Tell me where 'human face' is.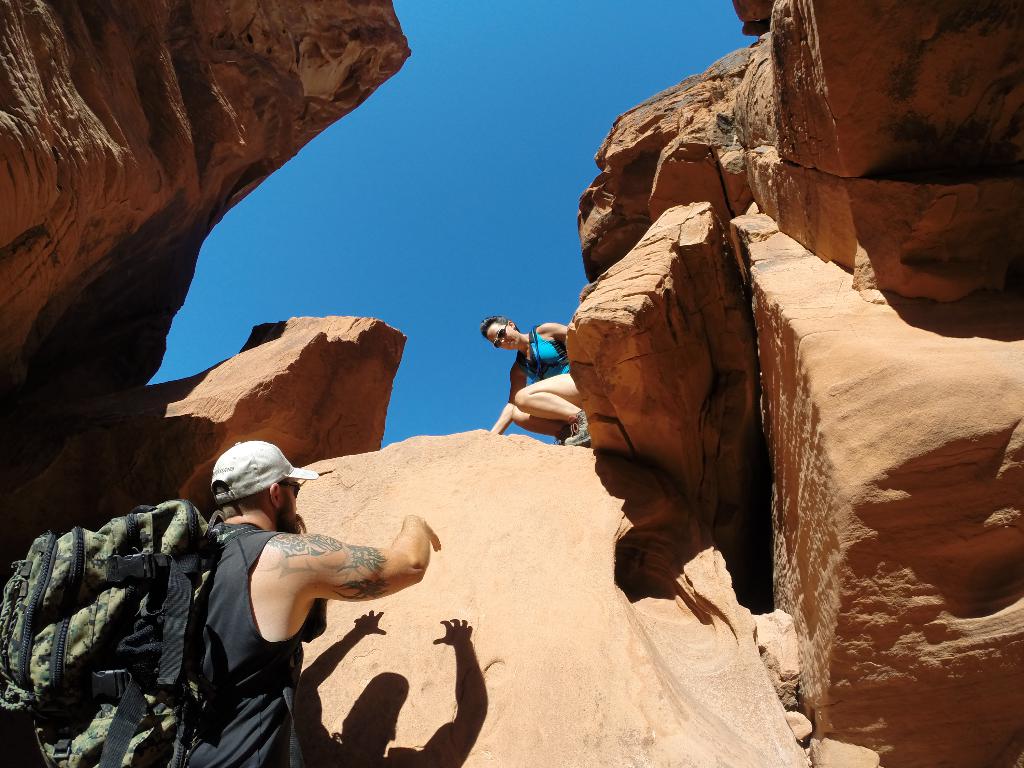
'human face' is at detection(486, 323, 522, 351).
